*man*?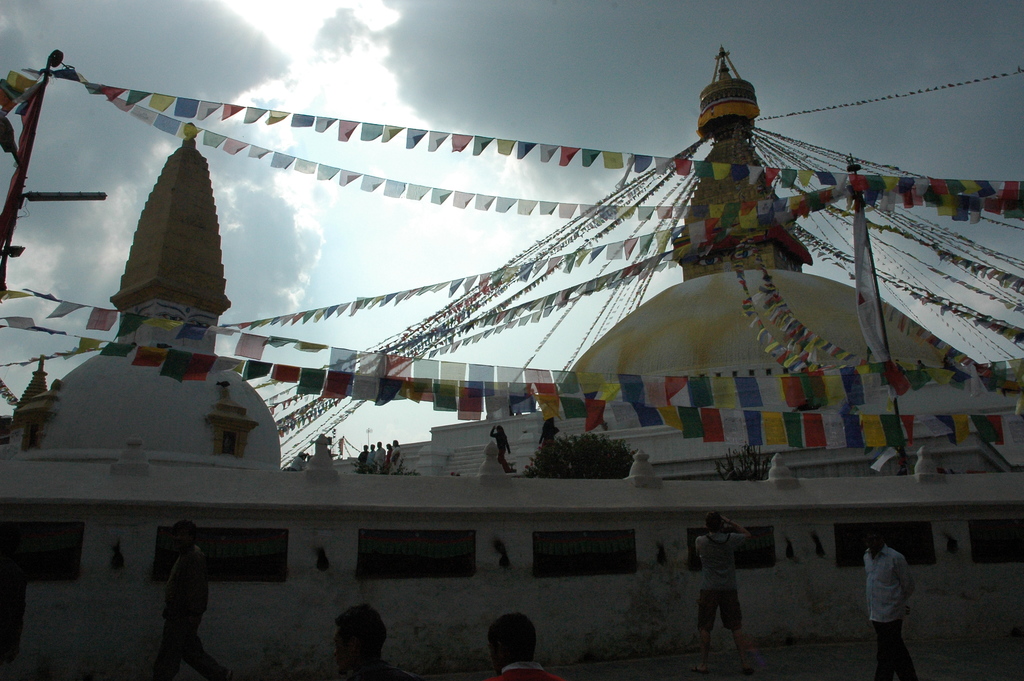
bbox=(349, 447, 362, 477)
